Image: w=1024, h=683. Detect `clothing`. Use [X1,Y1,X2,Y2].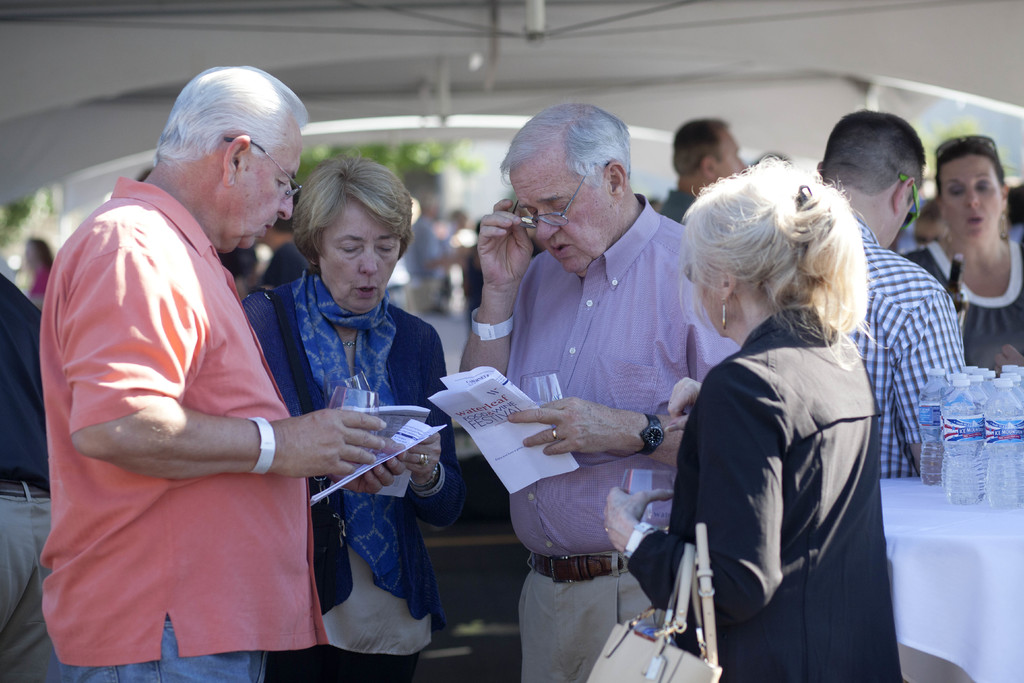
[502,192,743,682].
